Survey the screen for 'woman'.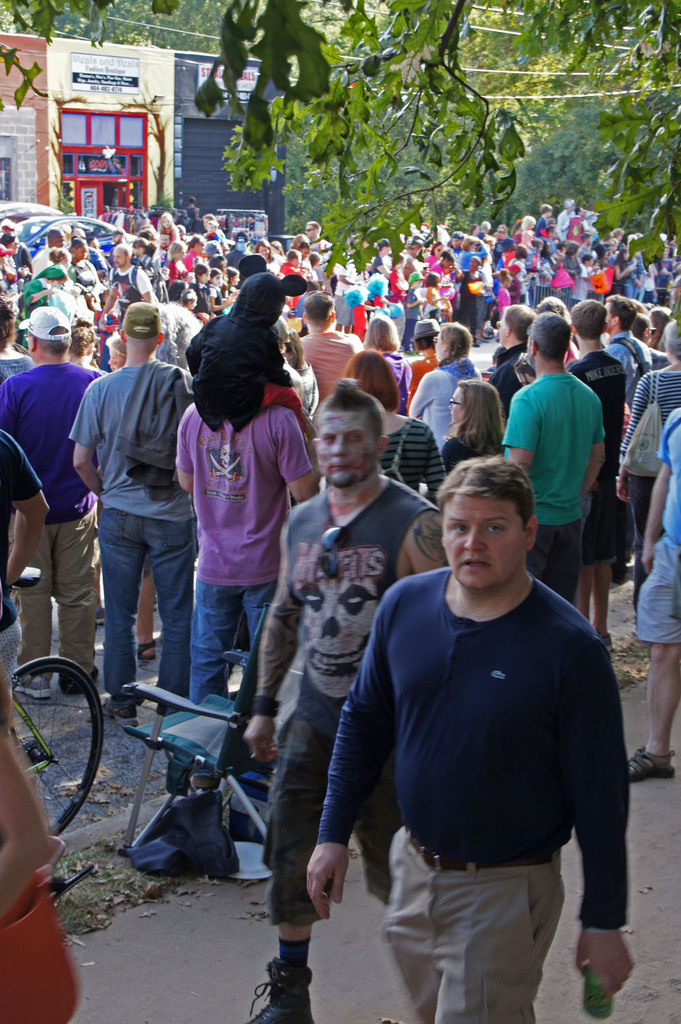
Survey found: {"left": 0, "top": 243, "right": 18, "bottom": 297}.
